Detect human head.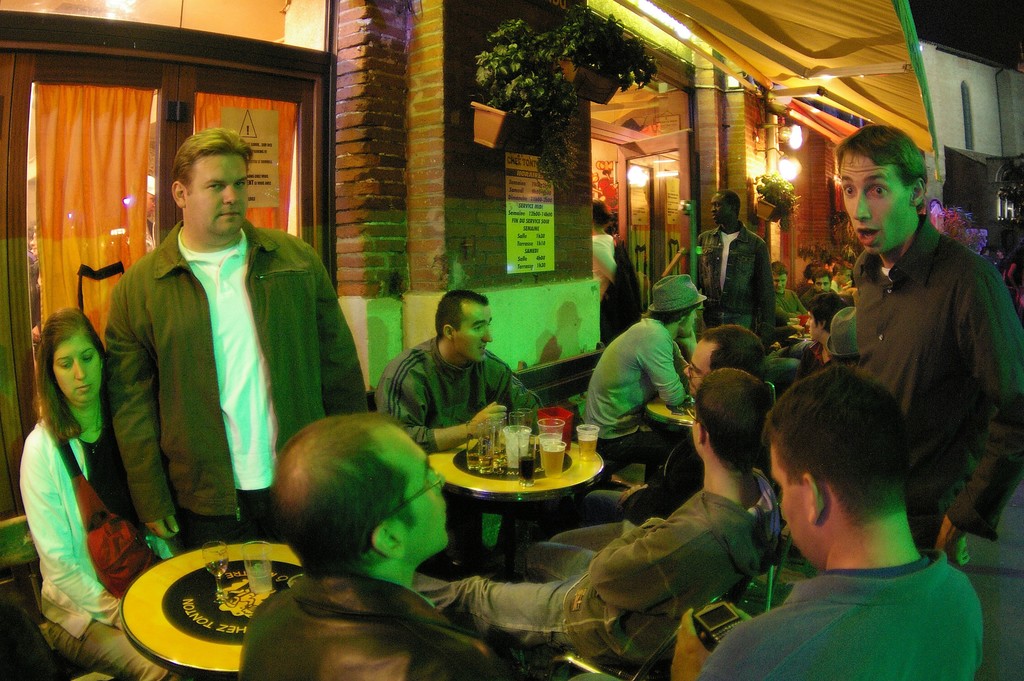
Detected at {"x1": 437, "y1": 286, "x2": 495, "y2": 360}.
